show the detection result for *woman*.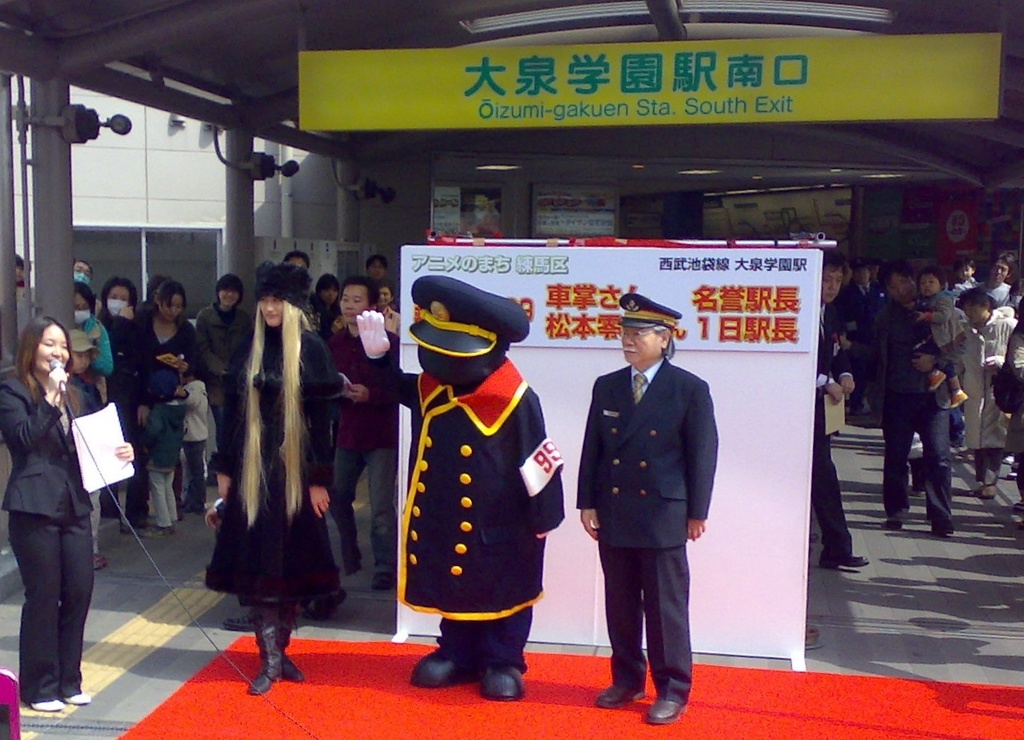
bbox=(68, 275, 122, 521).
